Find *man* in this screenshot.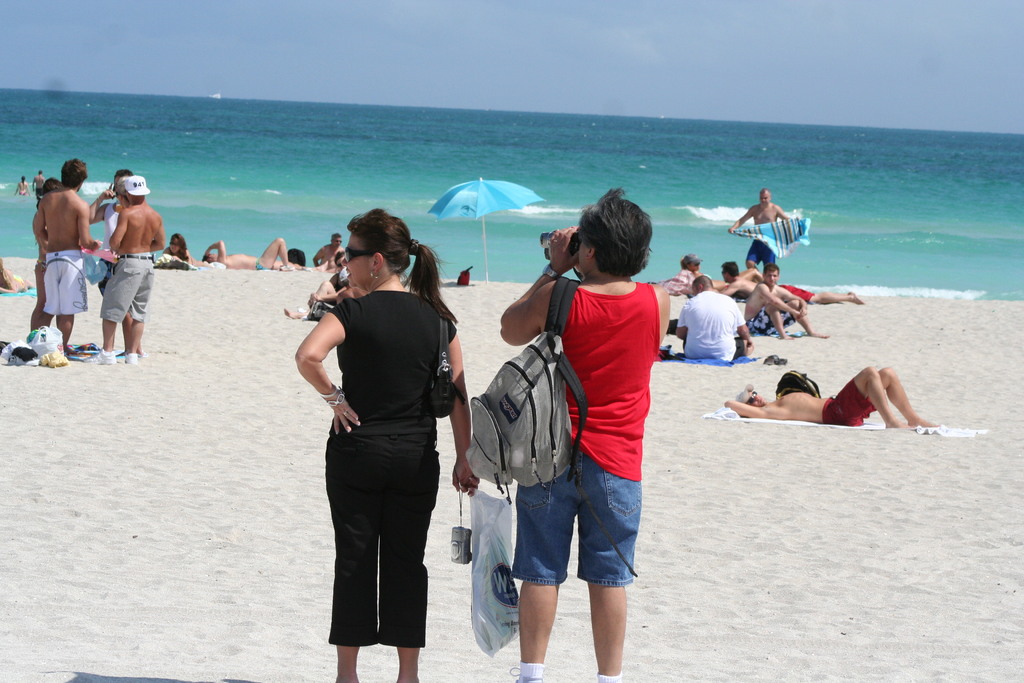
The bounding box for *man* is [left=88, top=185, right=166, bottom=365].
